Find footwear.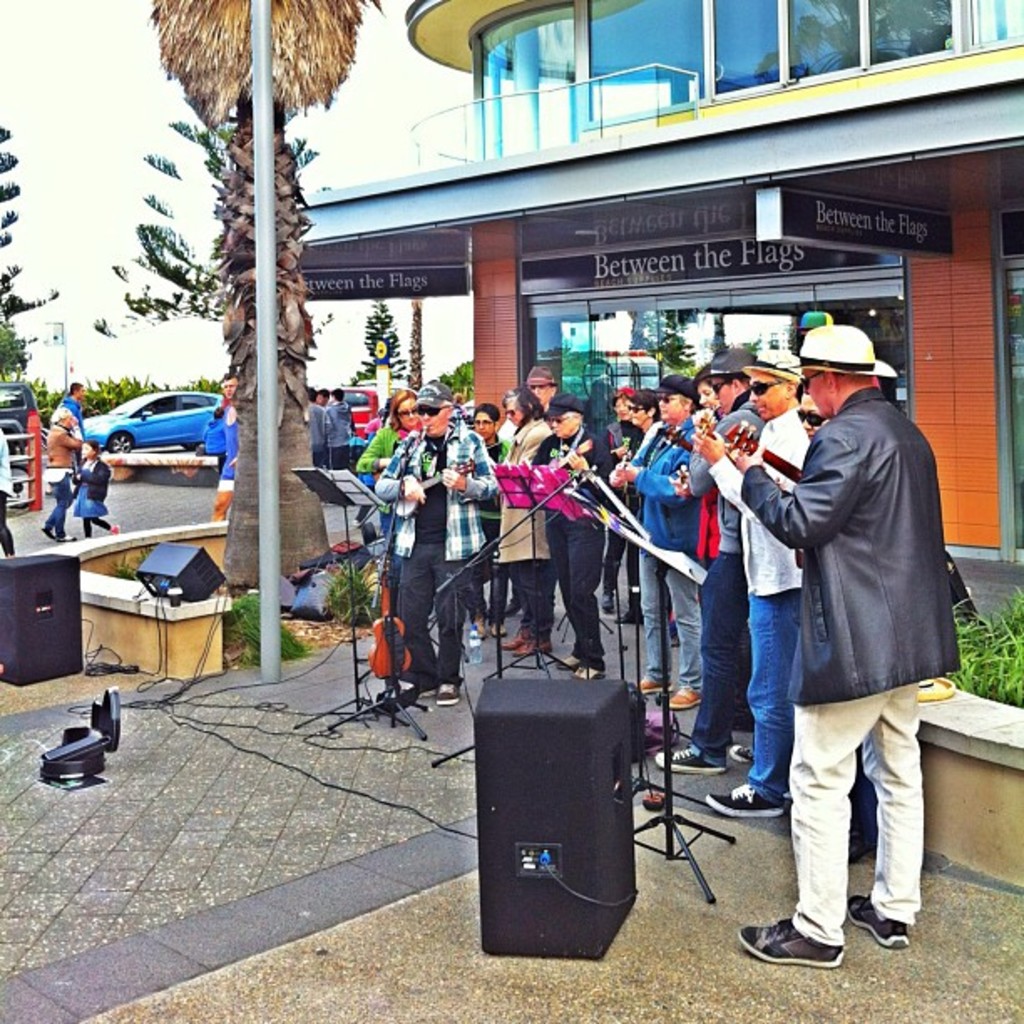
835/899/909/952.
